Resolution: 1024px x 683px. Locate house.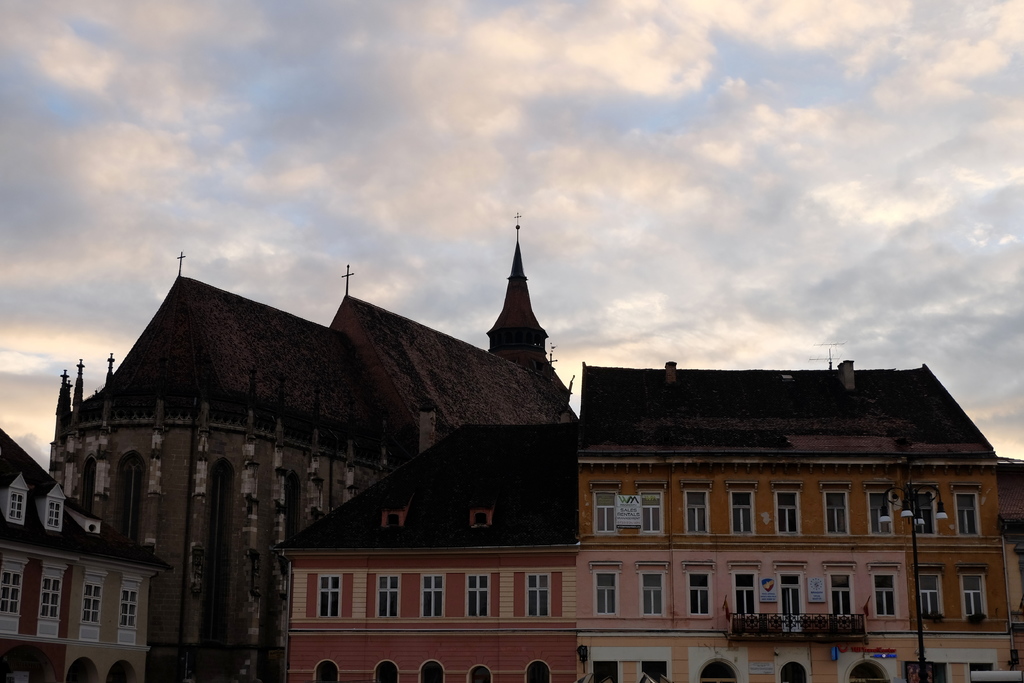
BBox(270, 358, 995, 682).
